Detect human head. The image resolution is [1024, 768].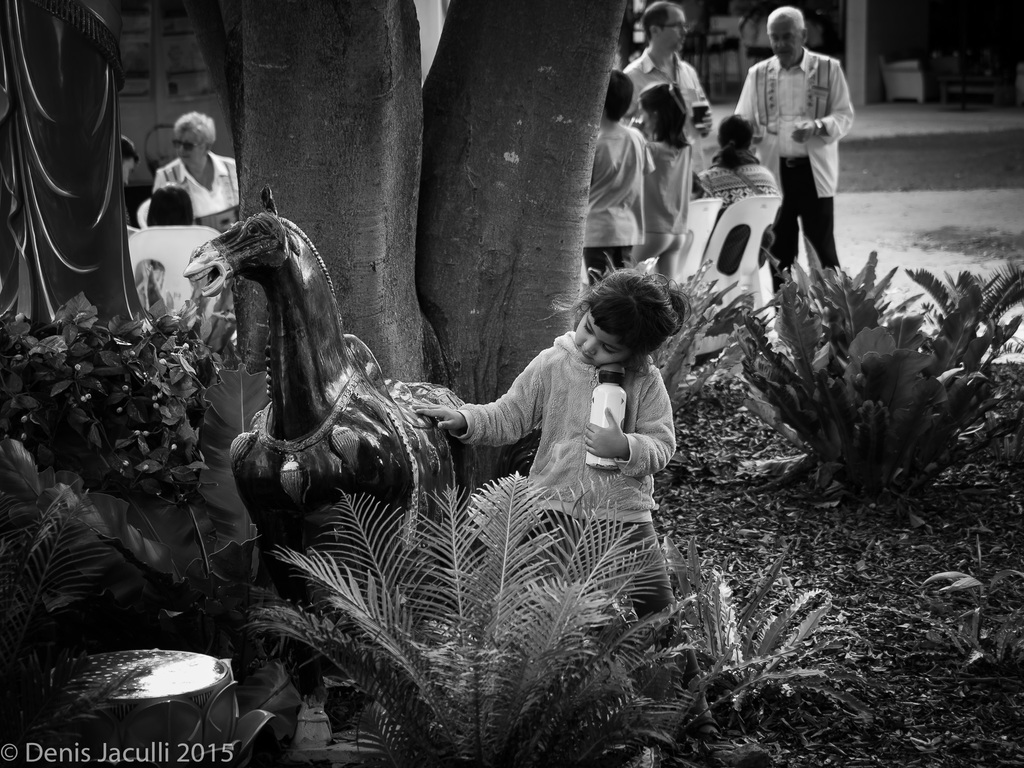
x1=636, y1=0, x2=691, y2=53.
